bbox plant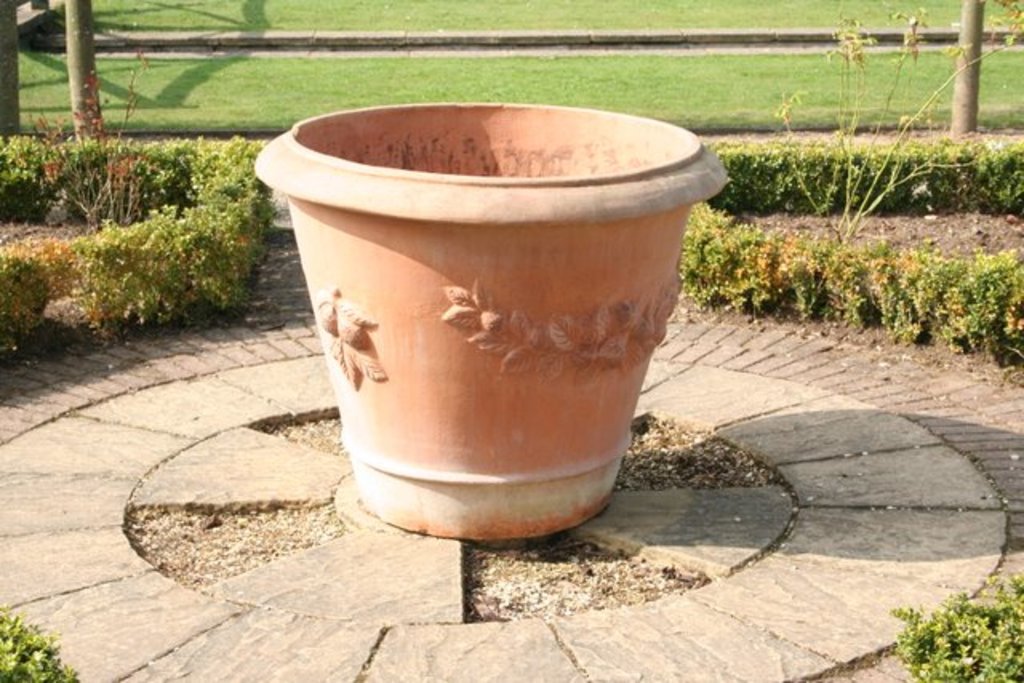
(58,38,168,218)
